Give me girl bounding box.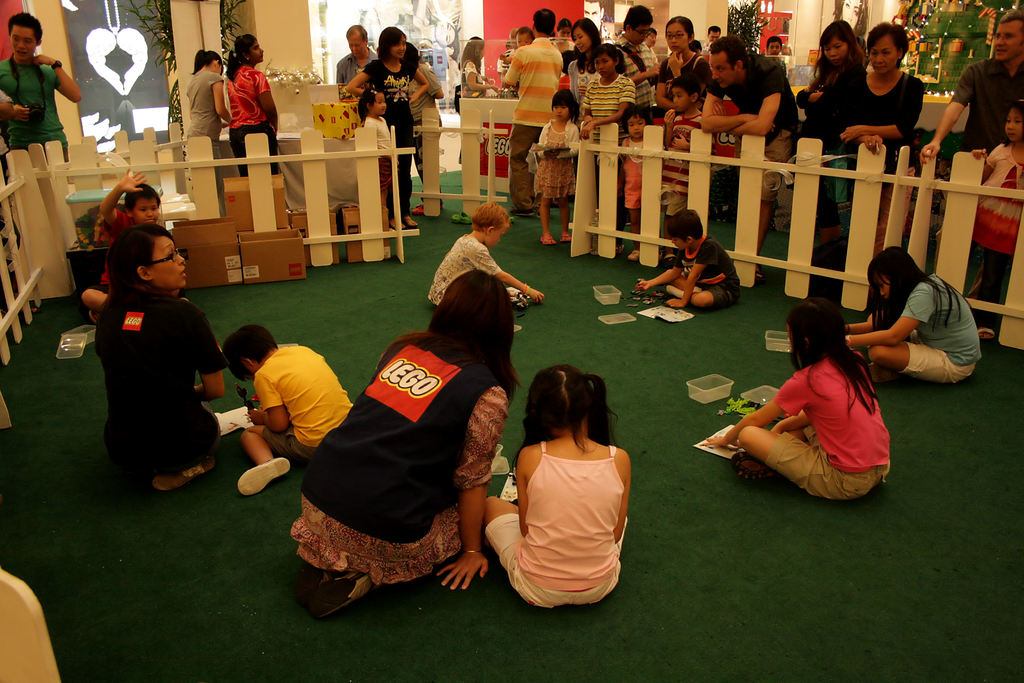
[485,365,635,605].
